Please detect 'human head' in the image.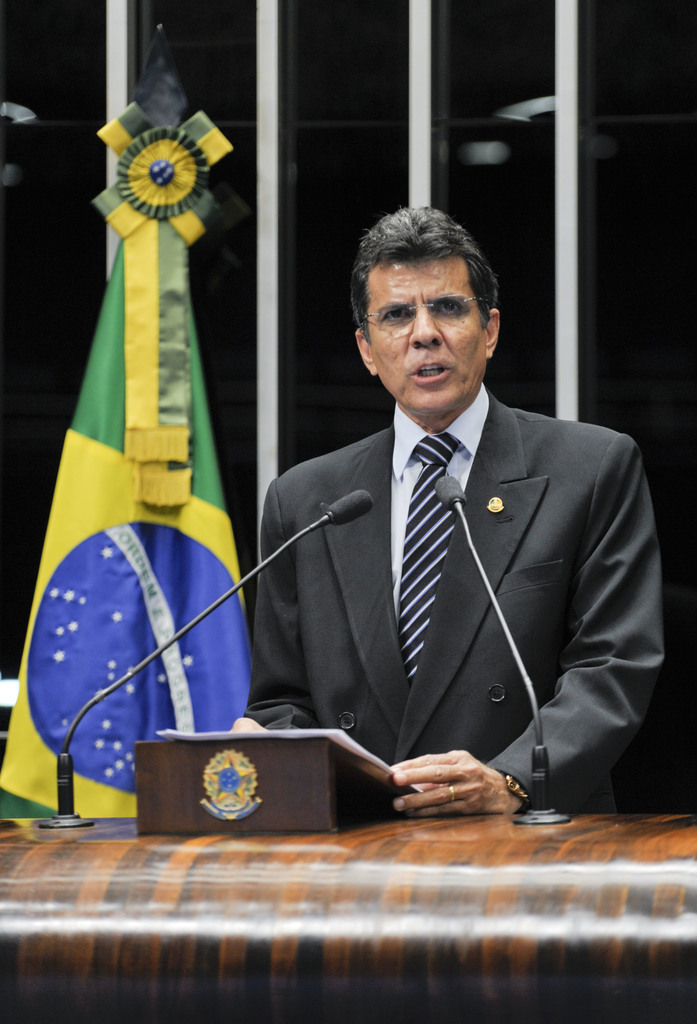
[336,205,512,385].
